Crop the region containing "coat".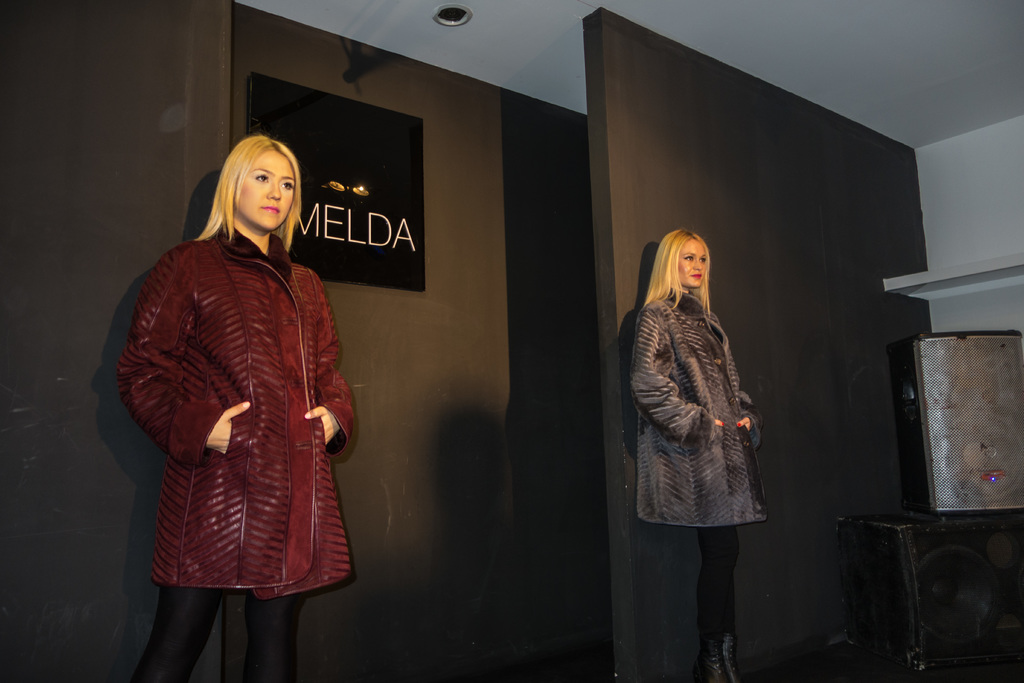
Crop region: select_region(637, 286, 778, 525).
